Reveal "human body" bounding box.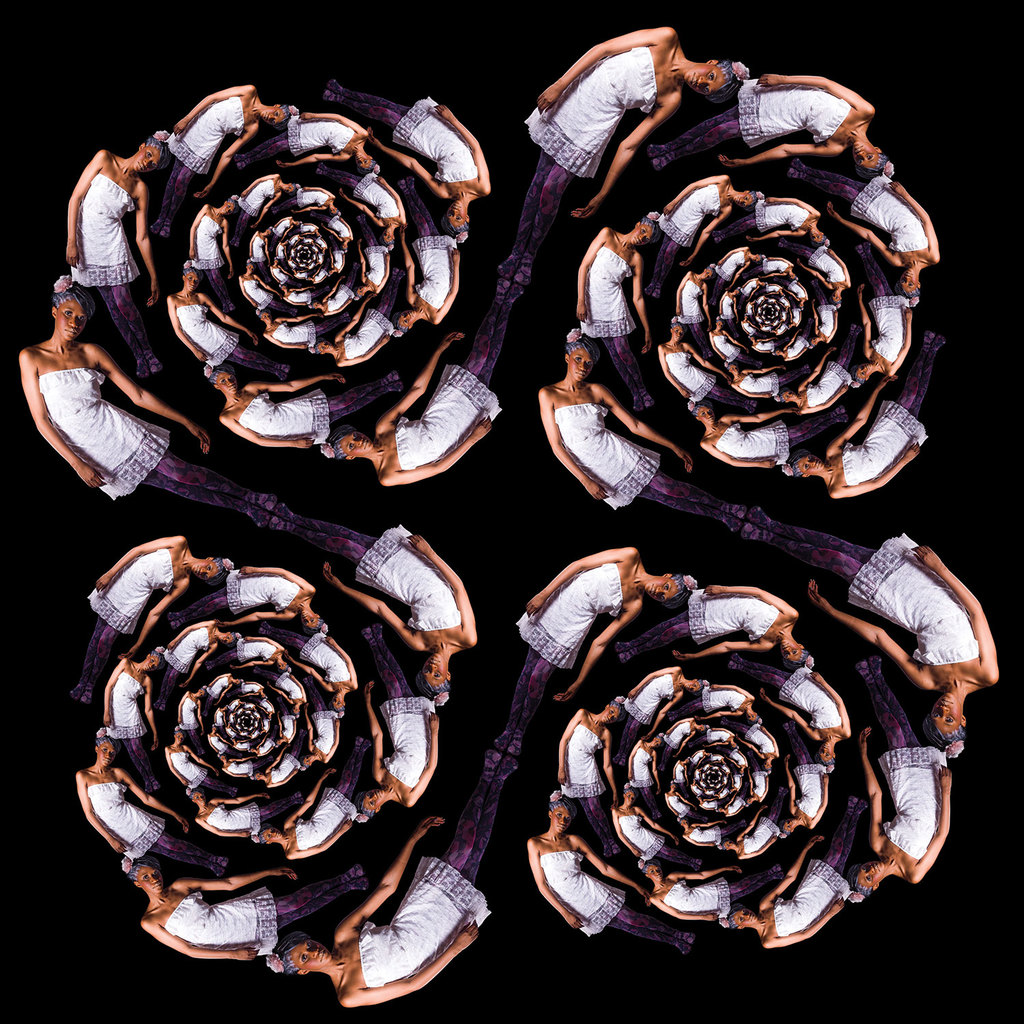
Revealed: (x1=612, y1=582, x2=805, y2=663).
